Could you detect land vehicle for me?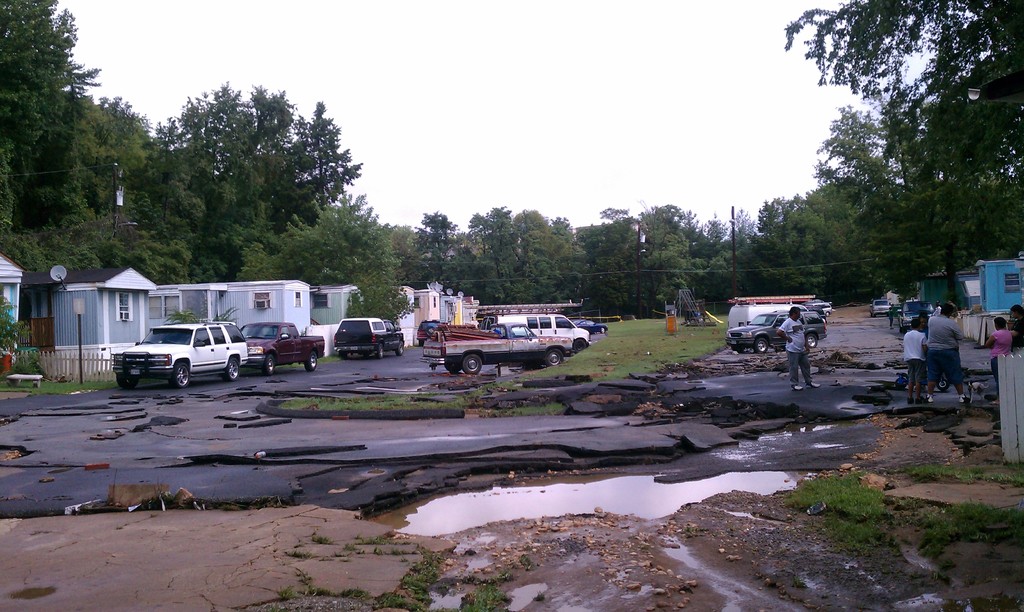
Detection result: [x1=239, y1=320, x2=326, y2=373].
